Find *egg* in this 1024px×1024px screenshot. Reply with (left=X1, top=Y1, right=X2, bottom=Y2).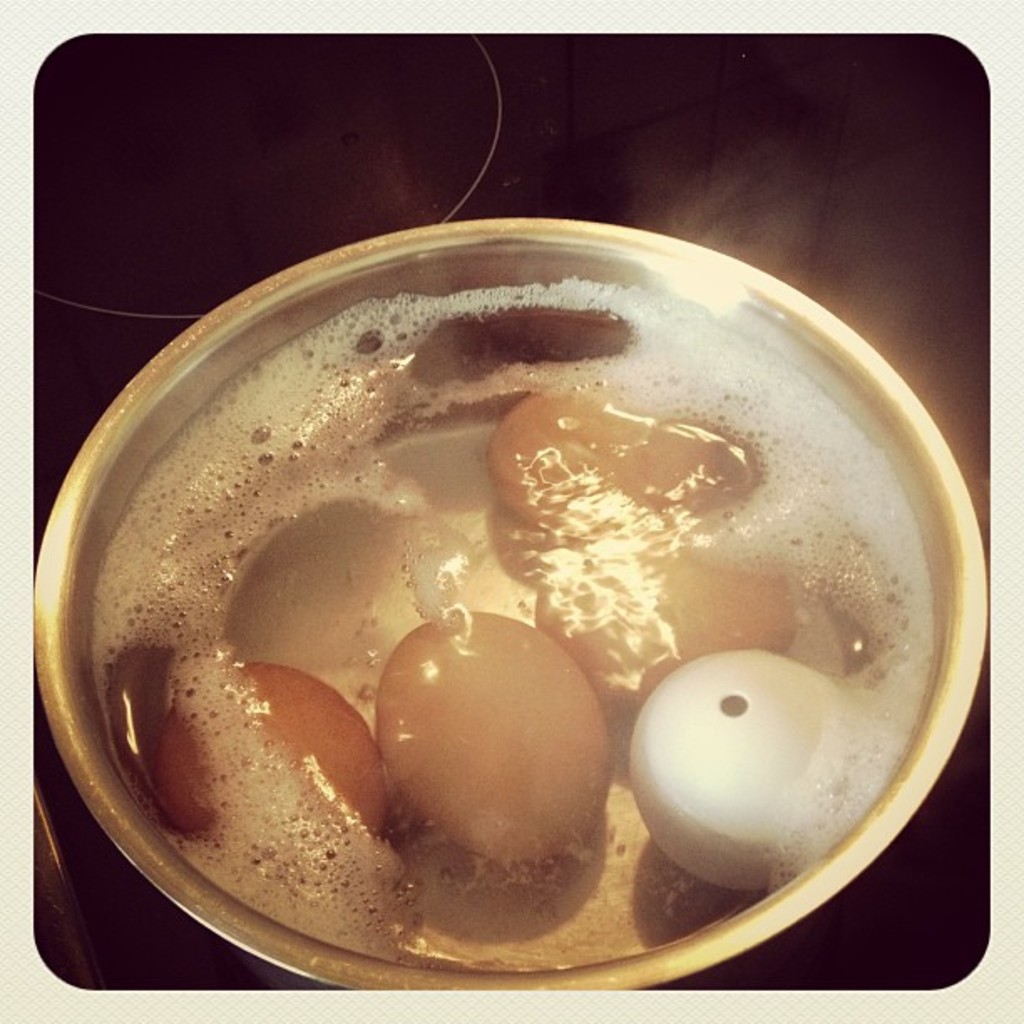
(left=373, top=607, right=616, bottom=868).
